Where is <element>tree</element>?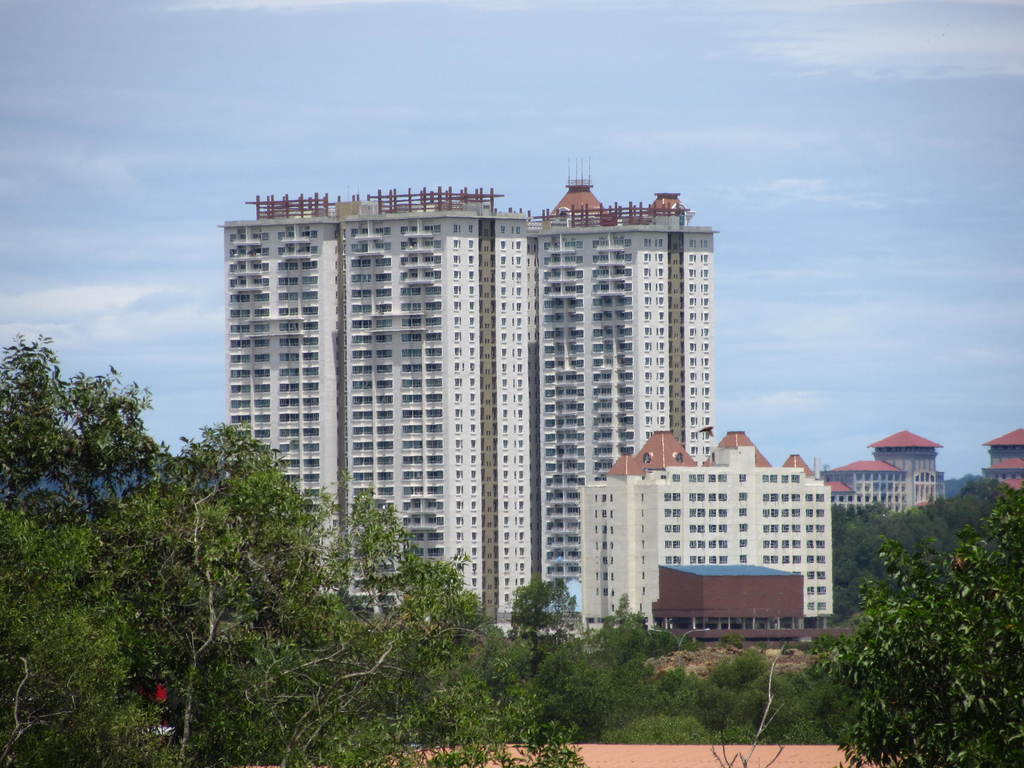
Rect(0, 335, 162, 518).
